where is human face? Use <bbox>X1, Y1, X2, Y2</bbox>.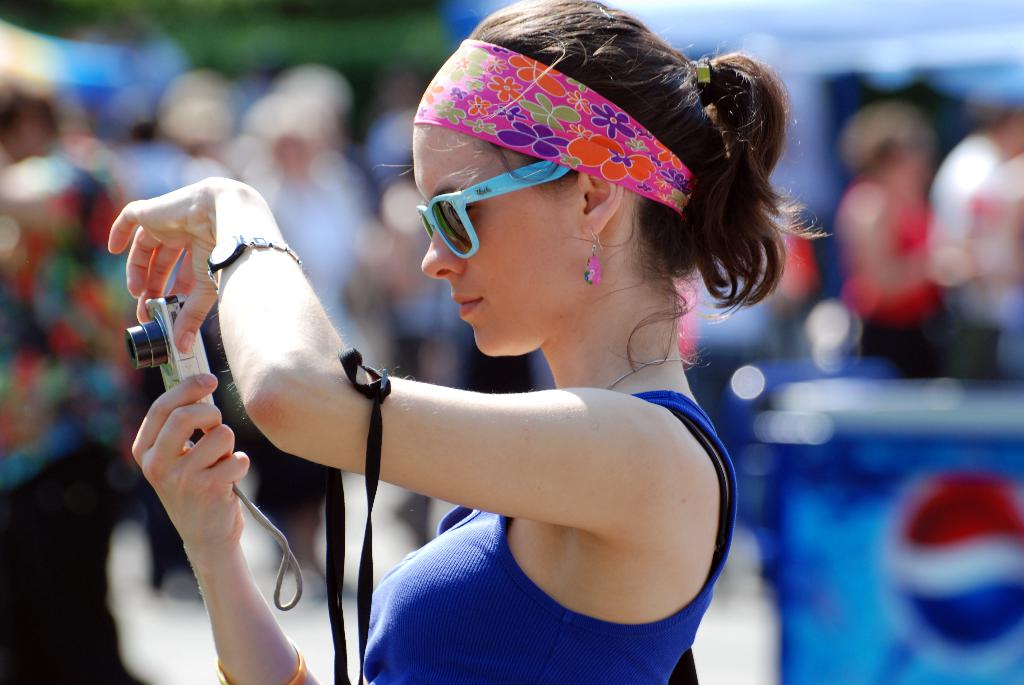
<bbox>414, 122, 577, 359</bbox>.
